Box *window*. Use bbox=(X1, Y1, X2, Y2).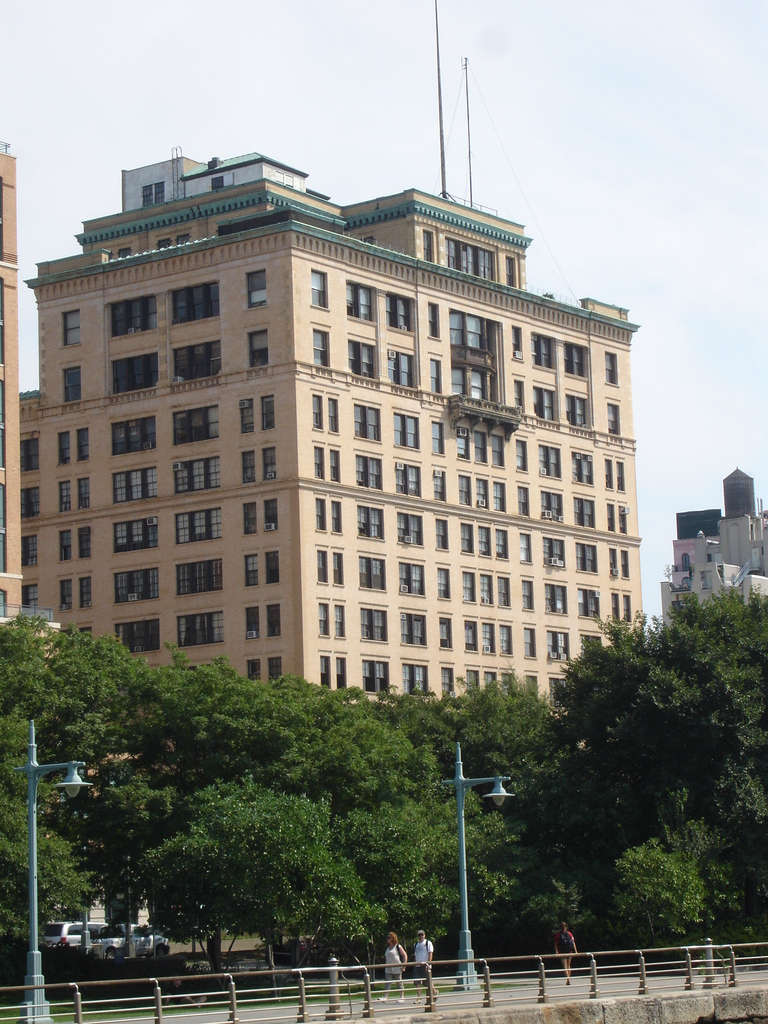
bbox=(316, 650, 330, 686).
